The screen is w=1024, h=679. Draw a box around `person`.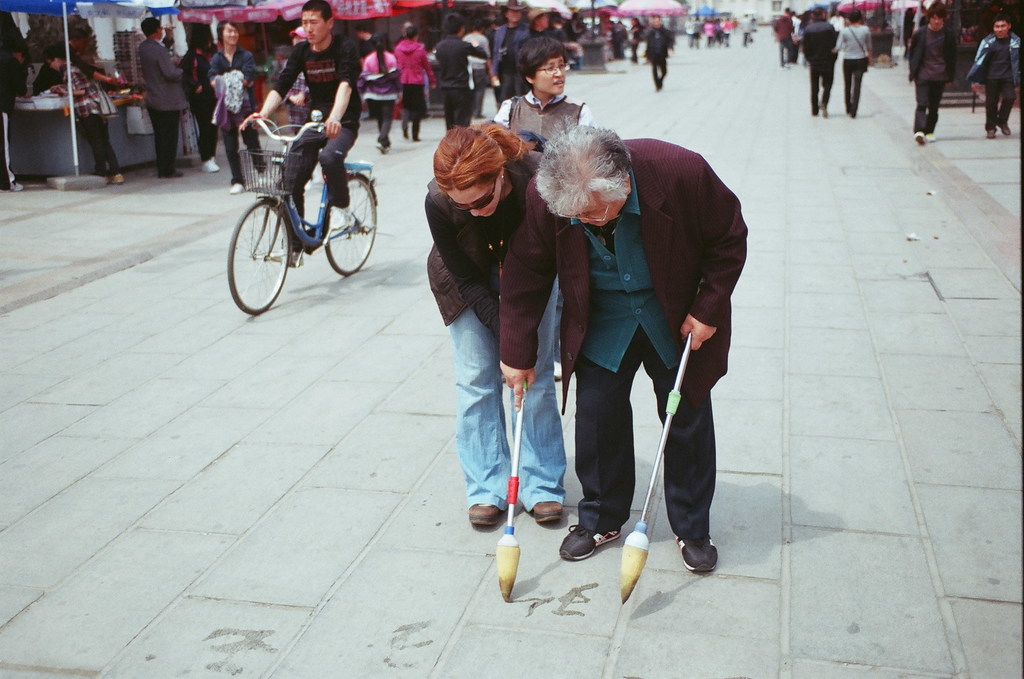
[left=637, top=15, right=677, bottom=95].
